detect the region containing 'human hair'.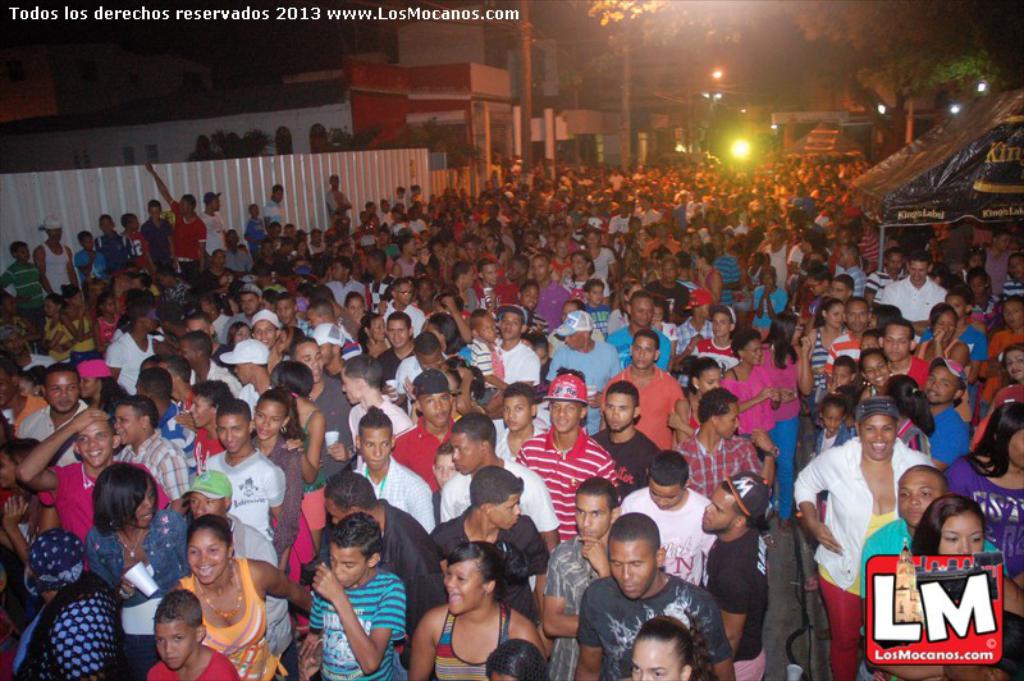
212, 393, 251, 422.
